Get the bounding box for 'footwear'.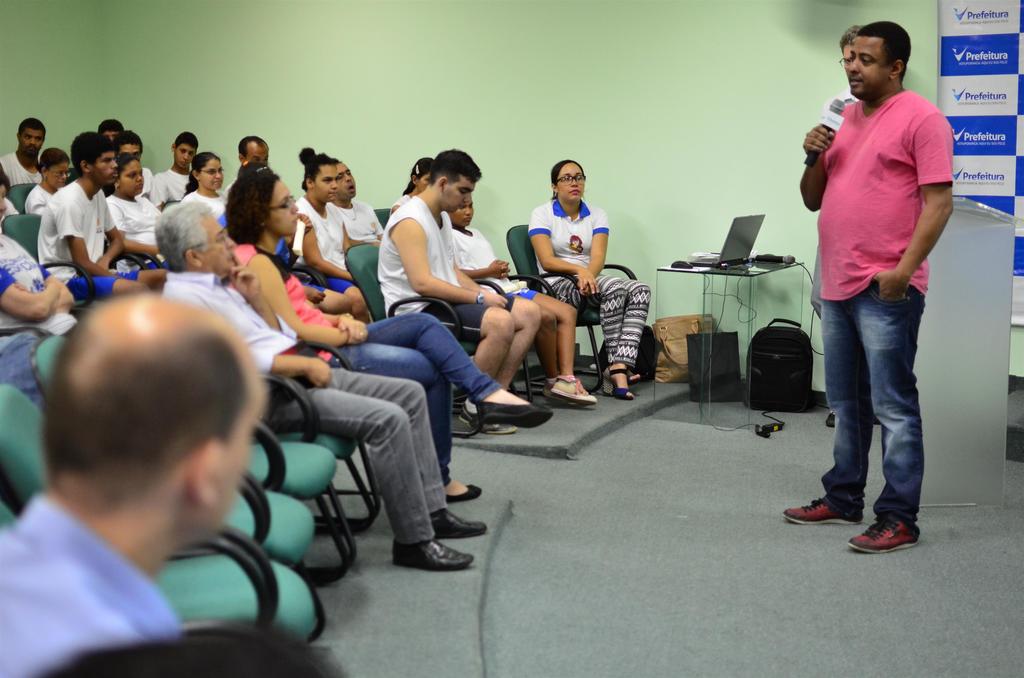
box=[851, 519, 920, 554].
